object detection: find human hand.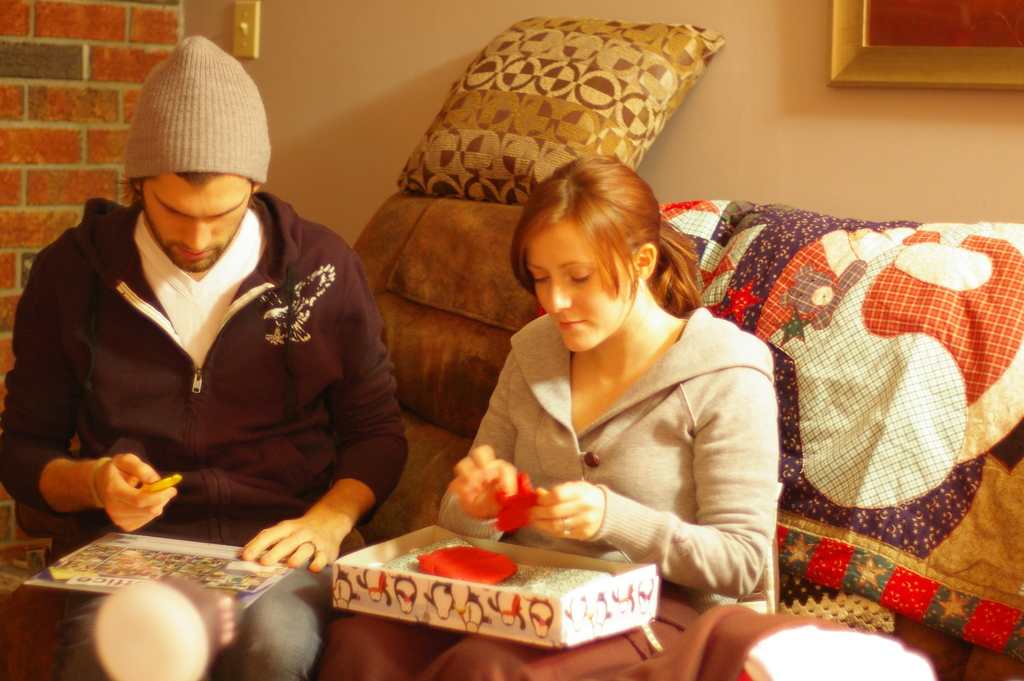
[93,448,179,536].
